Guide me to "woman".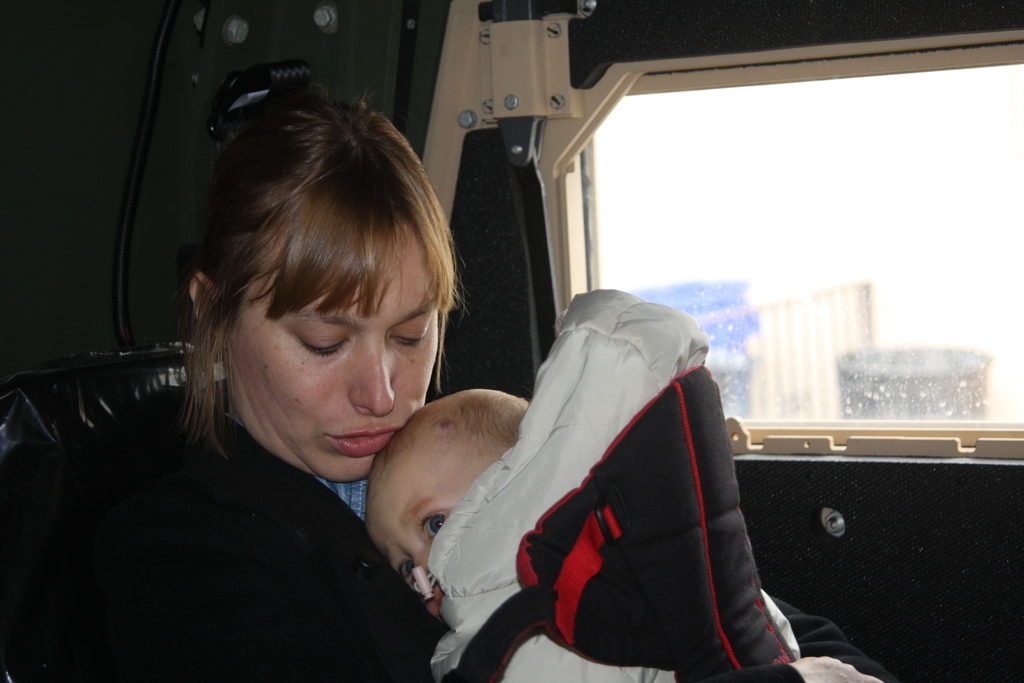
Guidance: 133 71 586 682.
